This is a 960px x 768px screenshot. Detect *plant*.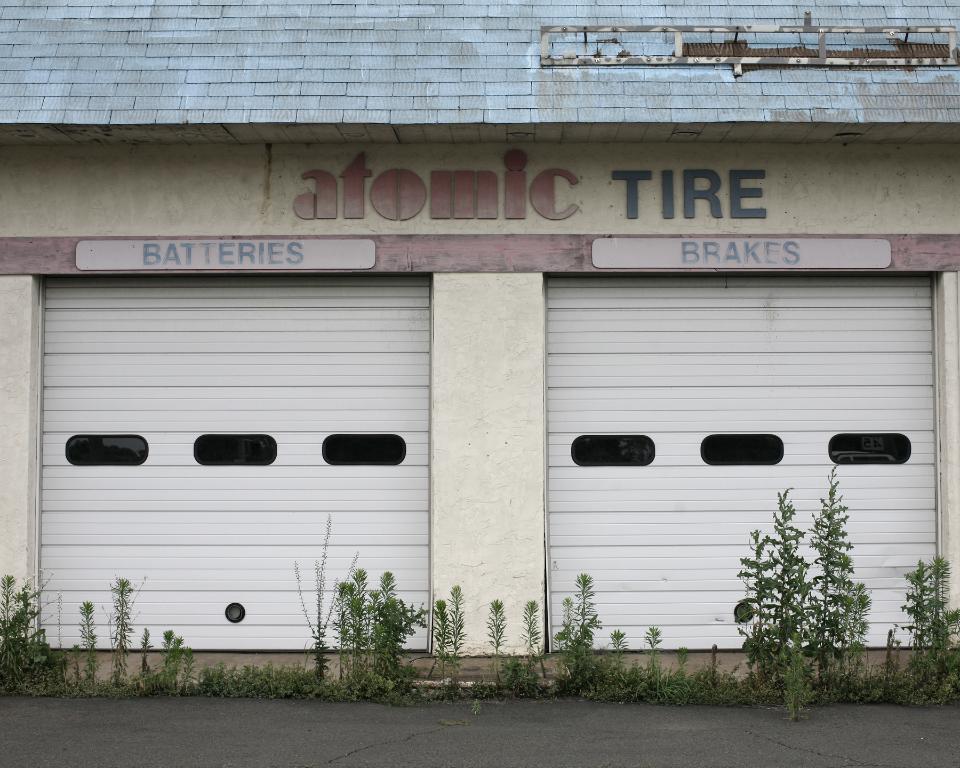
485/593/509/695.
